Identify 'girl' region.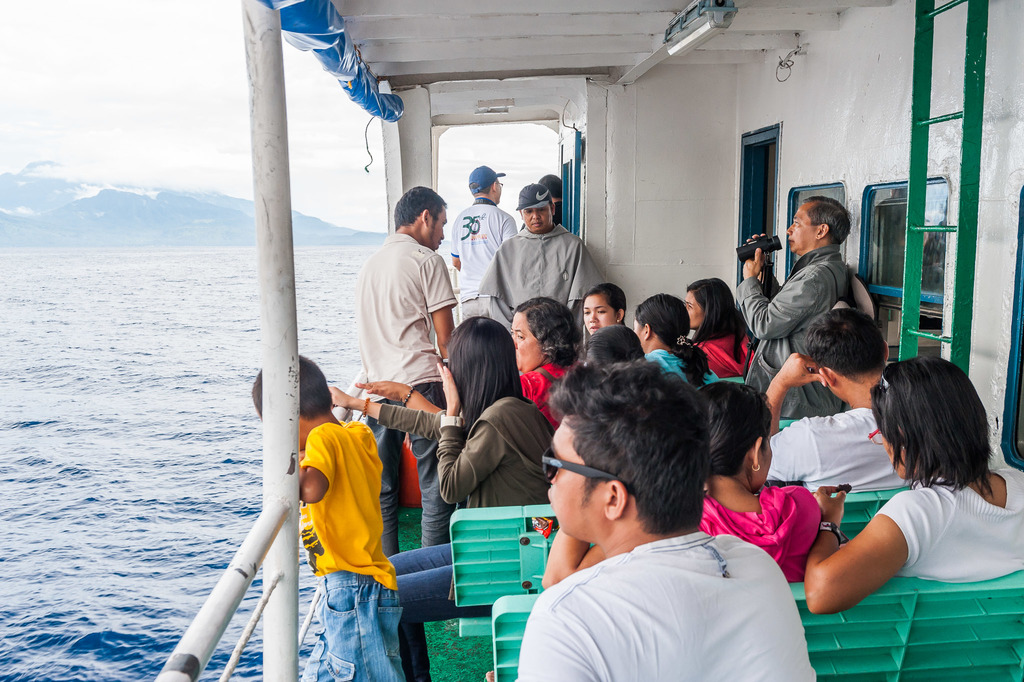
Region: [left=676, top=277, right=756, bottom=379].
